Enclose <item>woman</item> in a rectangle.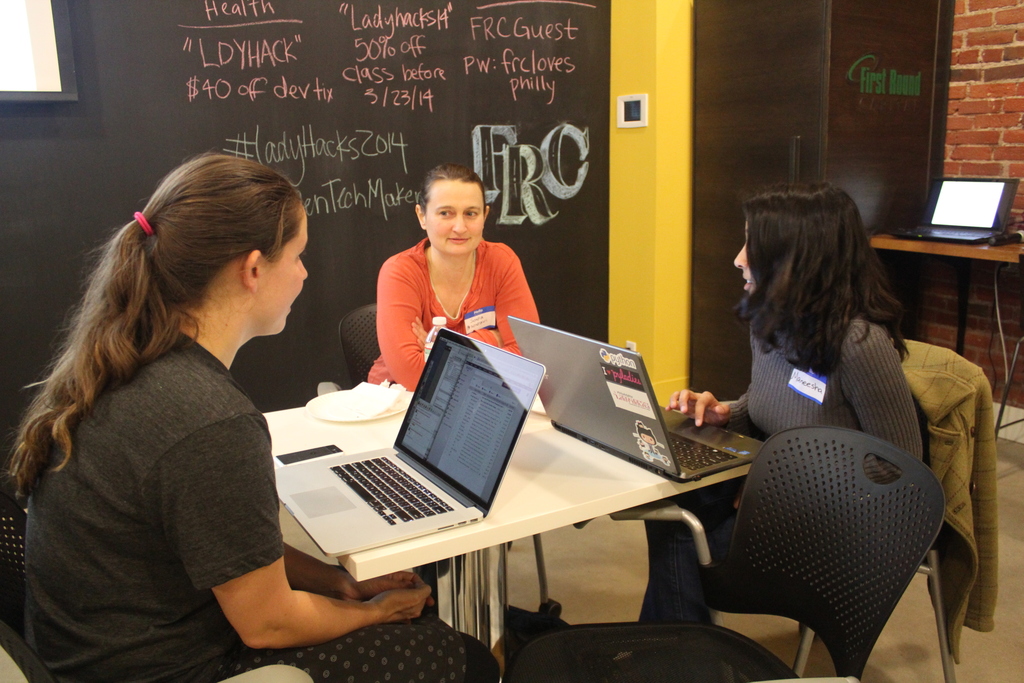
rect(366, 158, 545, 393).
